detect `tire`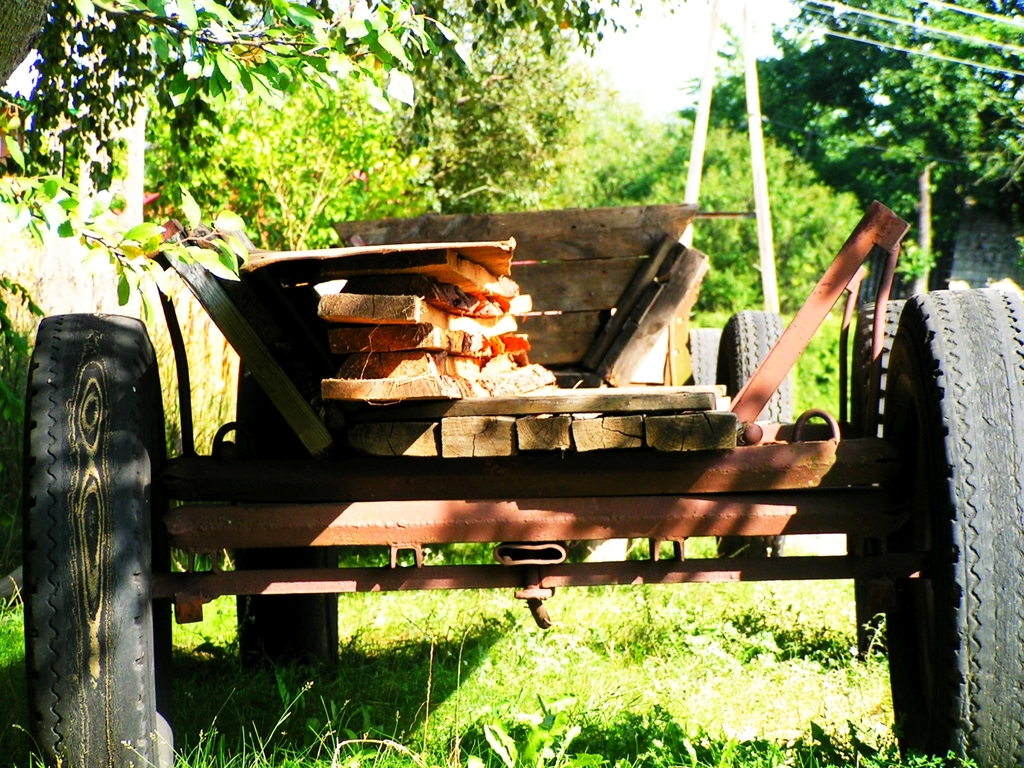
bbox=(18, 289, 156, 728)
